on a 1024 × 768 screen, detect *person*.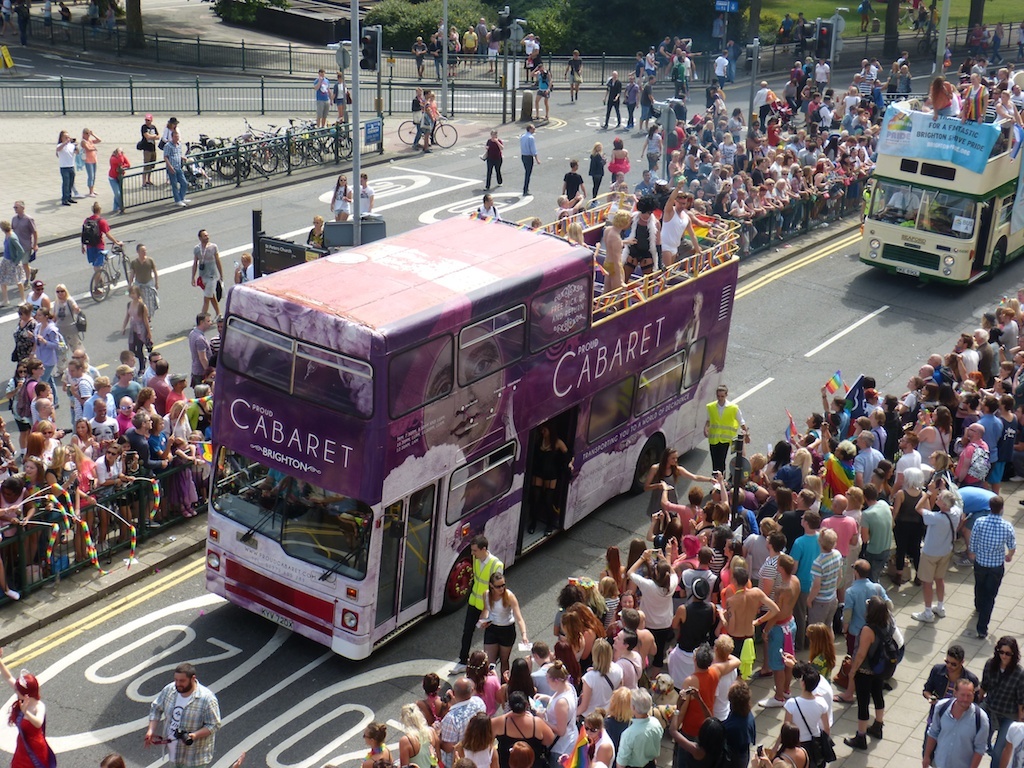
600,71,622,128.
